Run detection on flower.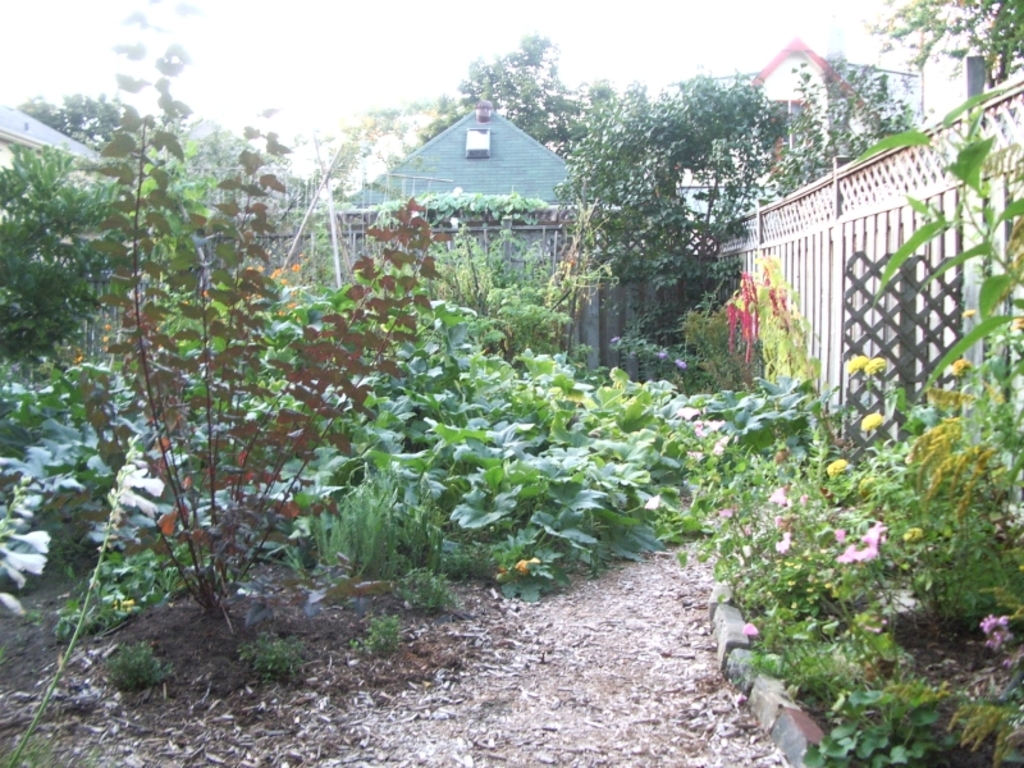
Result: detection(741, 621, 758, 637).
